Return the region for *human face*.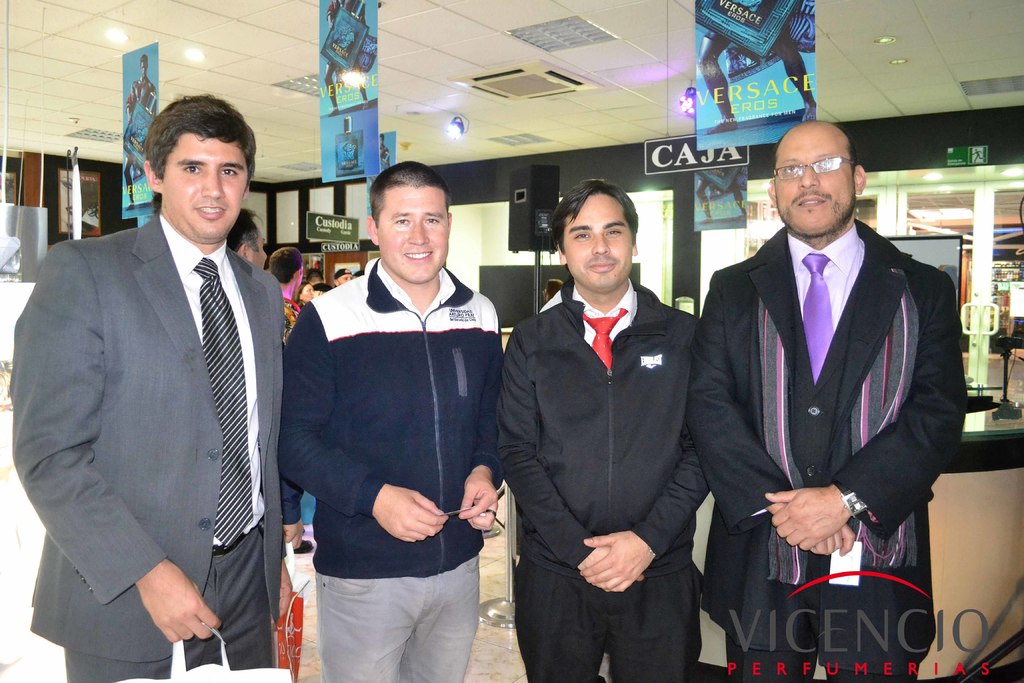
{"x1": 161, "y1": 131, "x2": 250, "y2": 242}.
